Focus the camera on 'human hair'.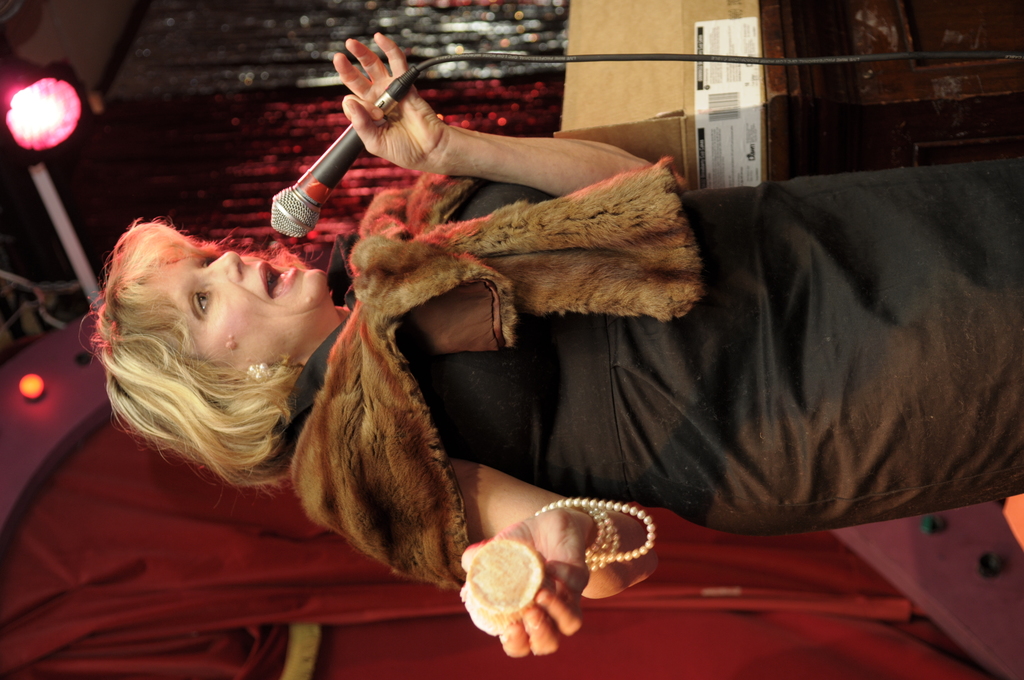
Focus region: 77/215/324/495.
